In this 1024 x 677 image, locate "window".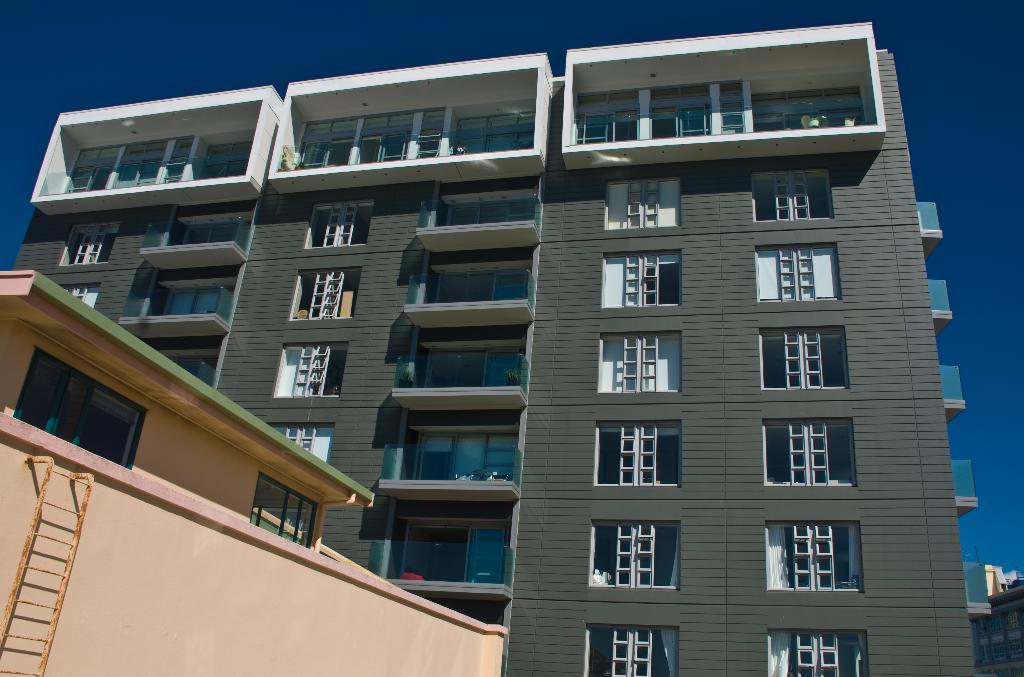
Bounding box: rect(593, 525, 683, 589).
